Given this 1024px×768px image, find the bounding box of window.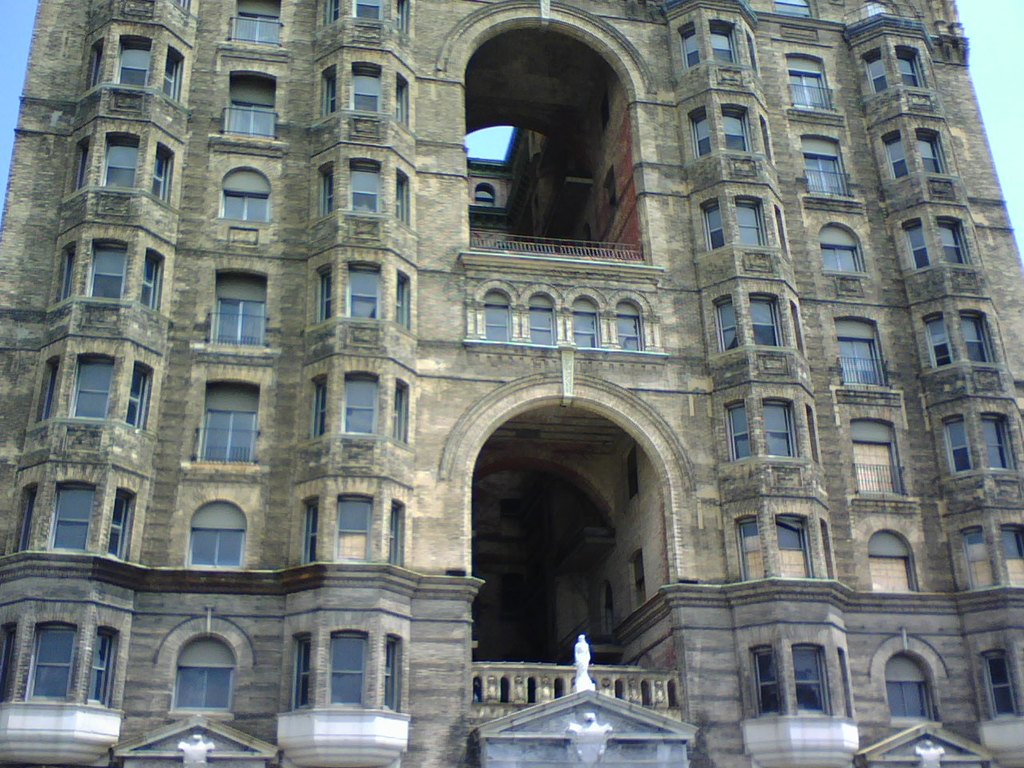
{"x1": 857, "y1": 440, "x2": 898, "y2": 498}.
